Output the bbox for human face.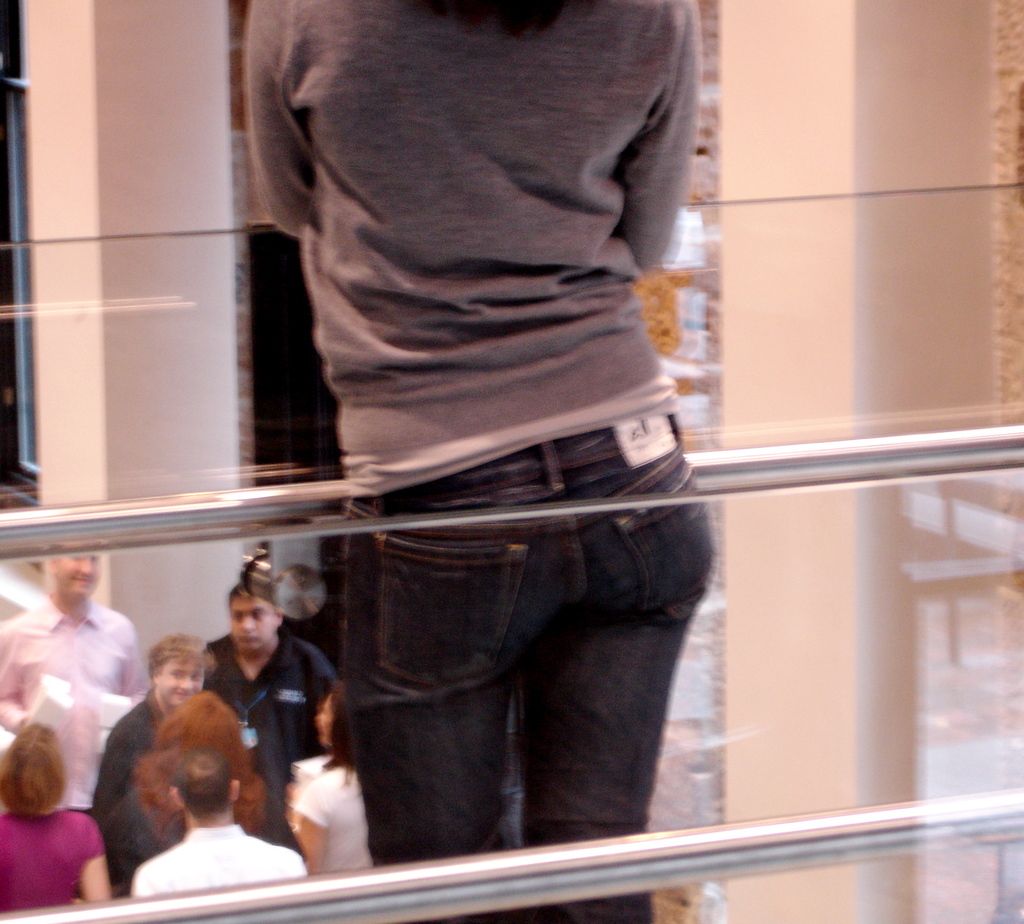
crop(51, 554, 95, 598).
